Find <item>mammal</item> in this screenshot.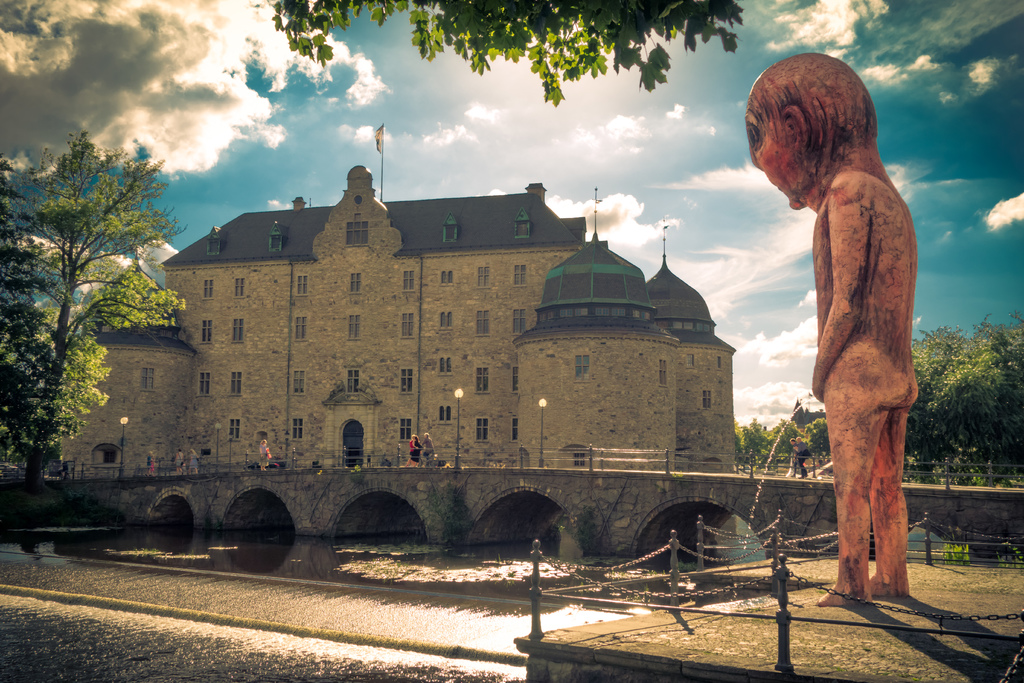
The bounding box for <item>mammal</item> is locate(419, 431, 433, 468).
